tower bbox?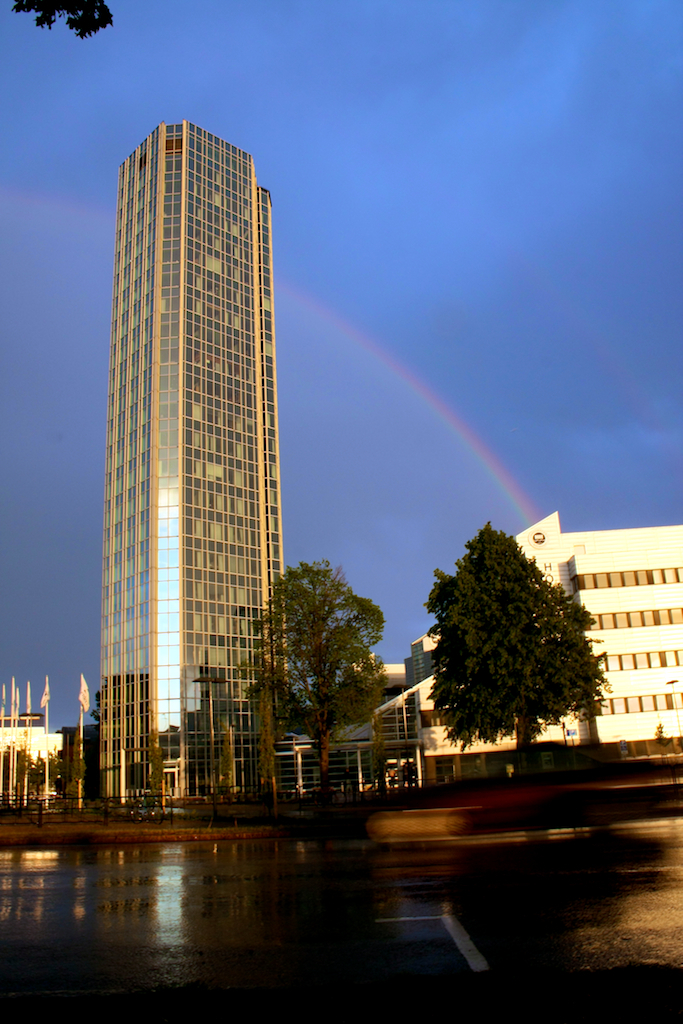
[left=62, top=86, right=319, bottom=734]
